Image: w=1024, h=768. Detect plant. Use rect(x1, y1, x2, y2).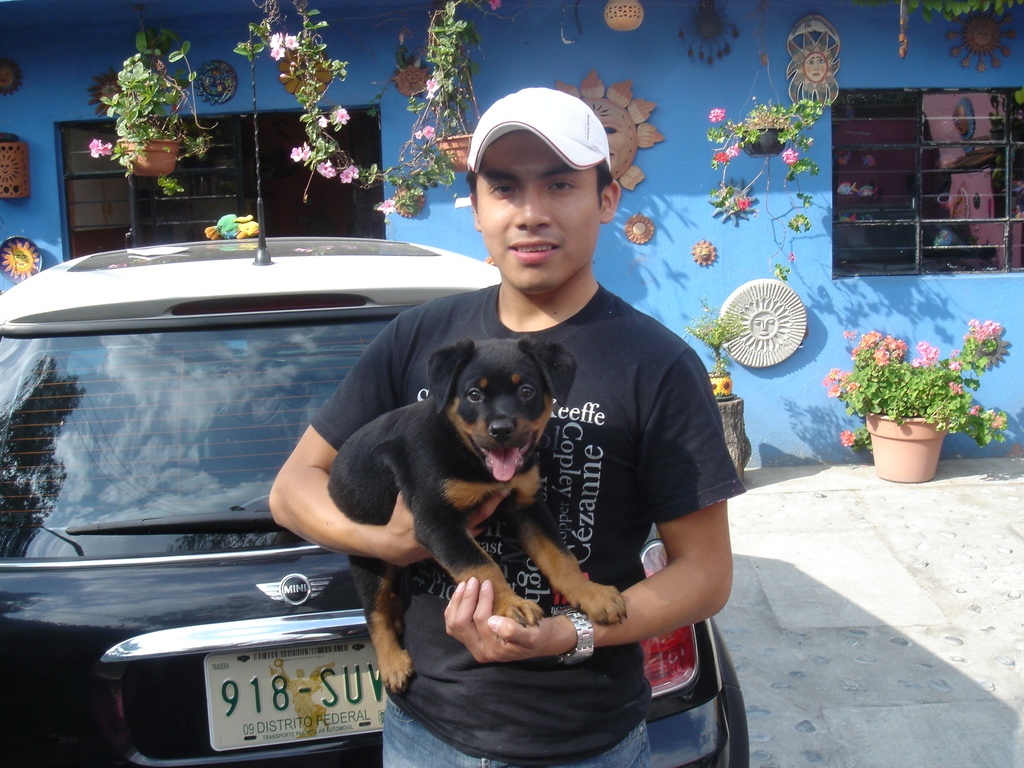
rect(678, 305, 751, 374).
